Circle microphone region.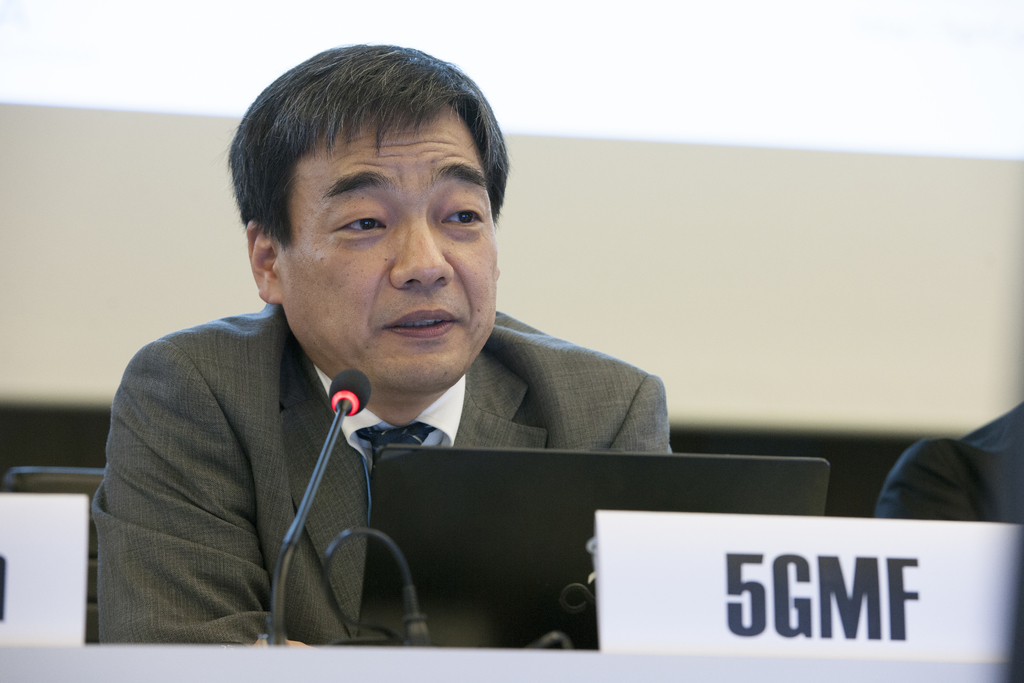
Region: (x1=329, y1=366, x2=371, y2=416).
